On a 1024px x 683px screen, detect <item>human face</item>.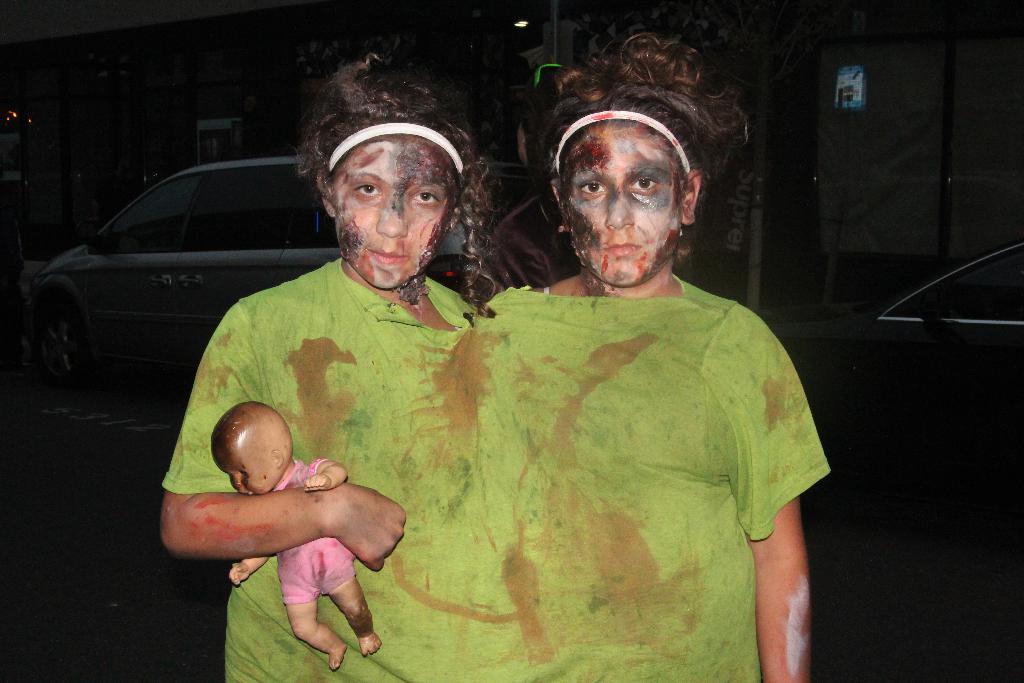
[x1=339, y1=135, x2=457, y2=285].
